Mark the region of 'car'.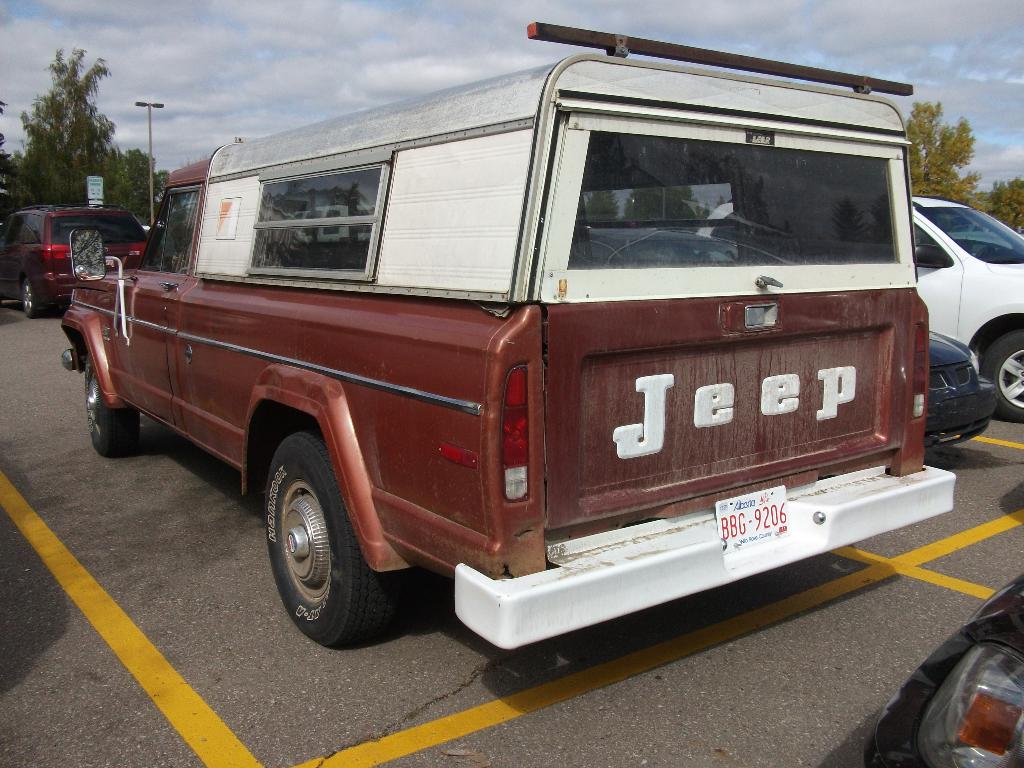
Region: <region>587, 221, 999, 451</region>.
